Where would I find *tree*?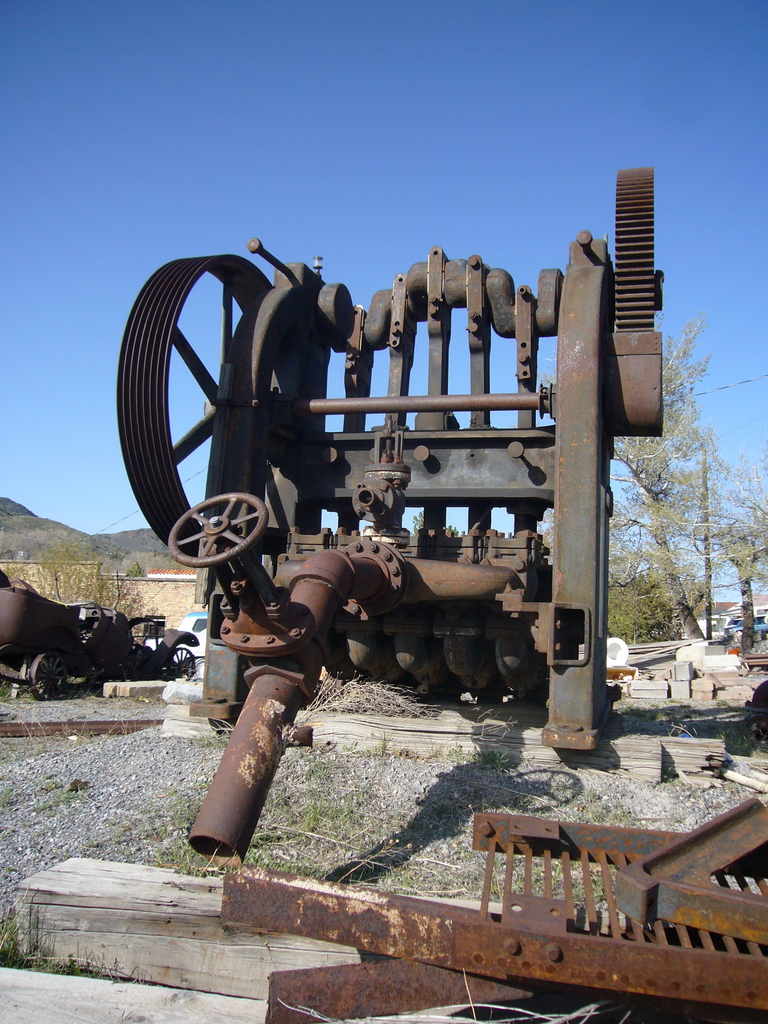
At (596, 317, 767, 652).
